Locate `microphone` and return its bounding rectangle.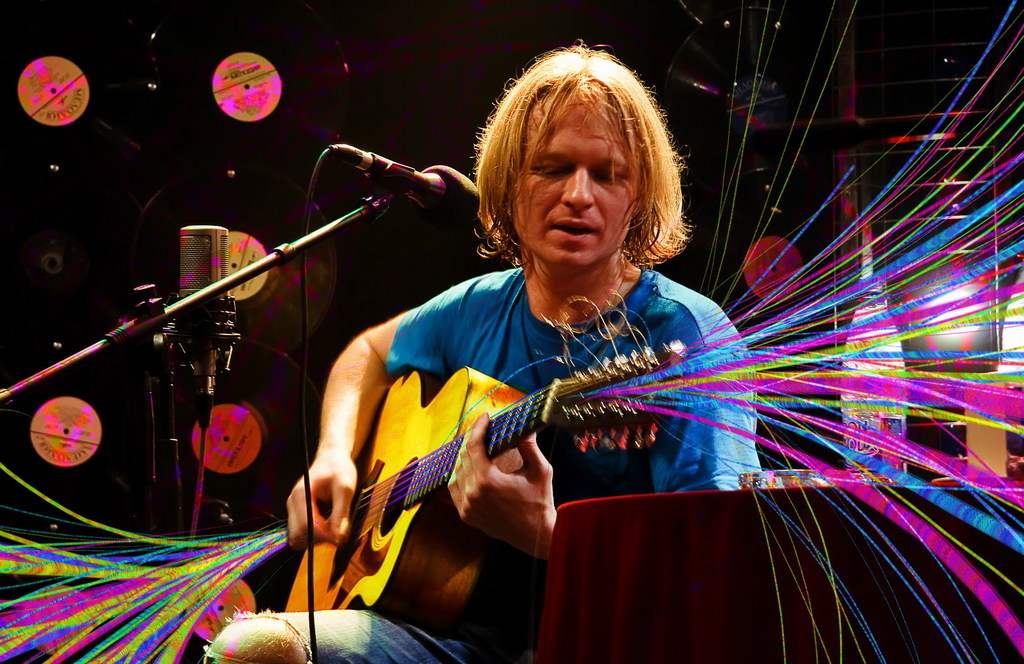
<bbox>289, 134, 478, 219</bbox>.
